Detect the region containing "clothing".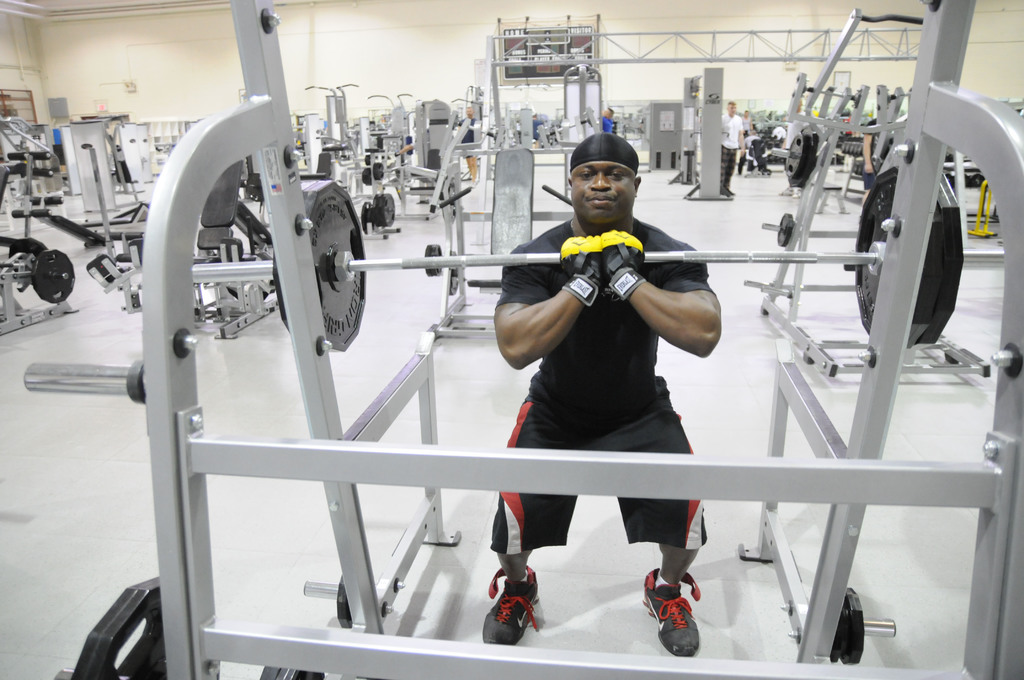
bbox=[737, 110, 749, 134].
